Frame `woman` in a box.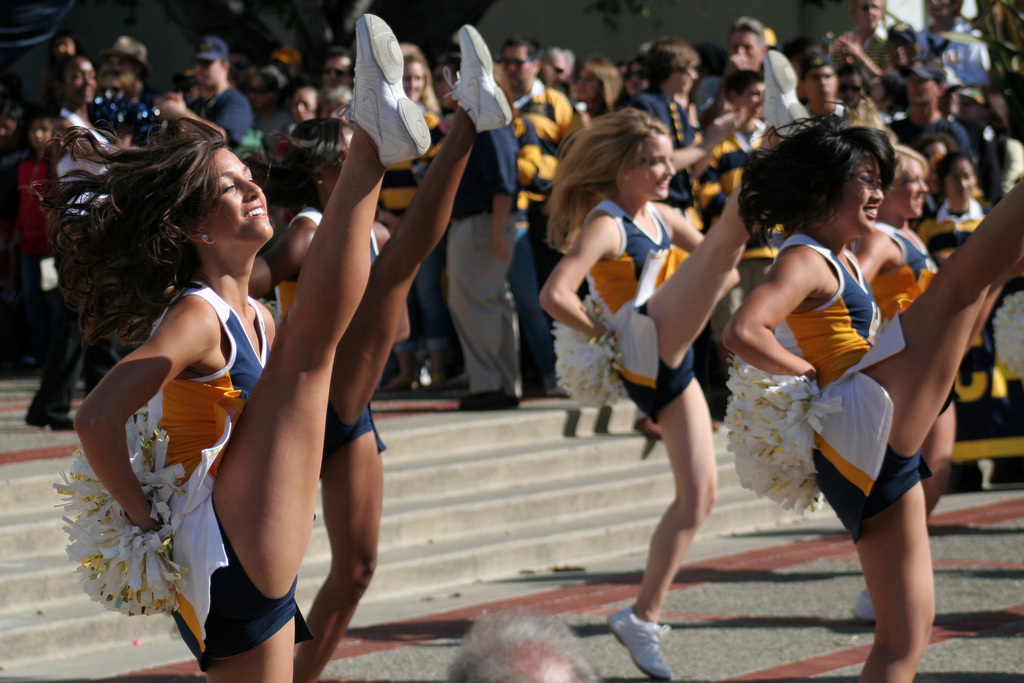
box=[249, 26, 512, 682].
